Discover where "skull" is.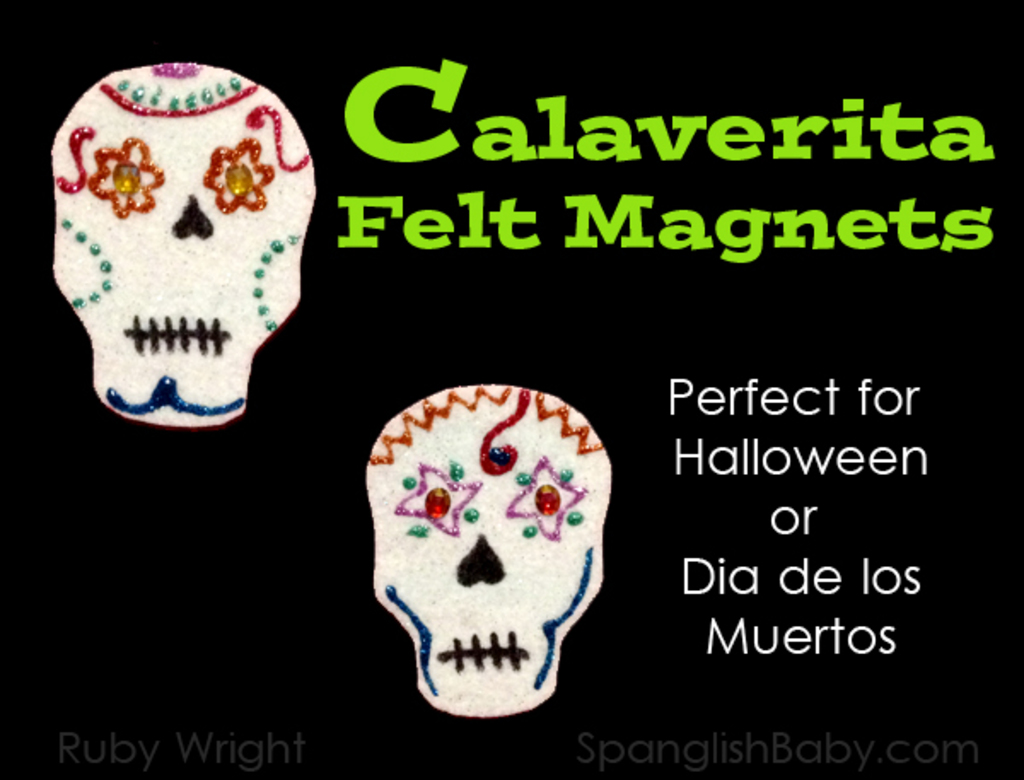
Discovered at box=[51, 61, 319, 427].
